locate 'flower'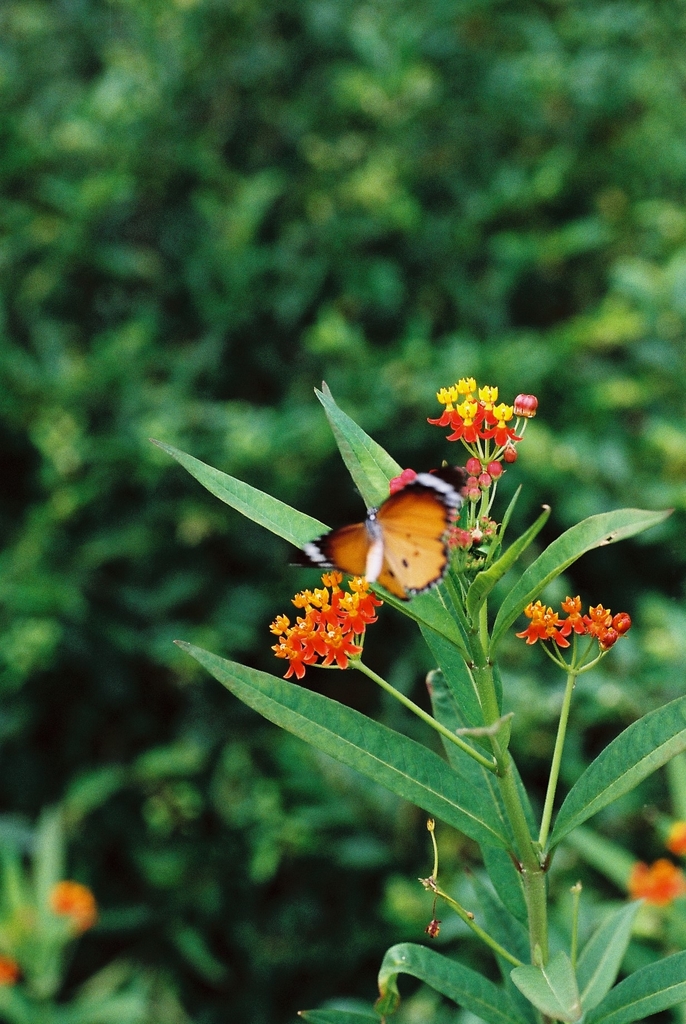
box(0, 956, 21, 986)
